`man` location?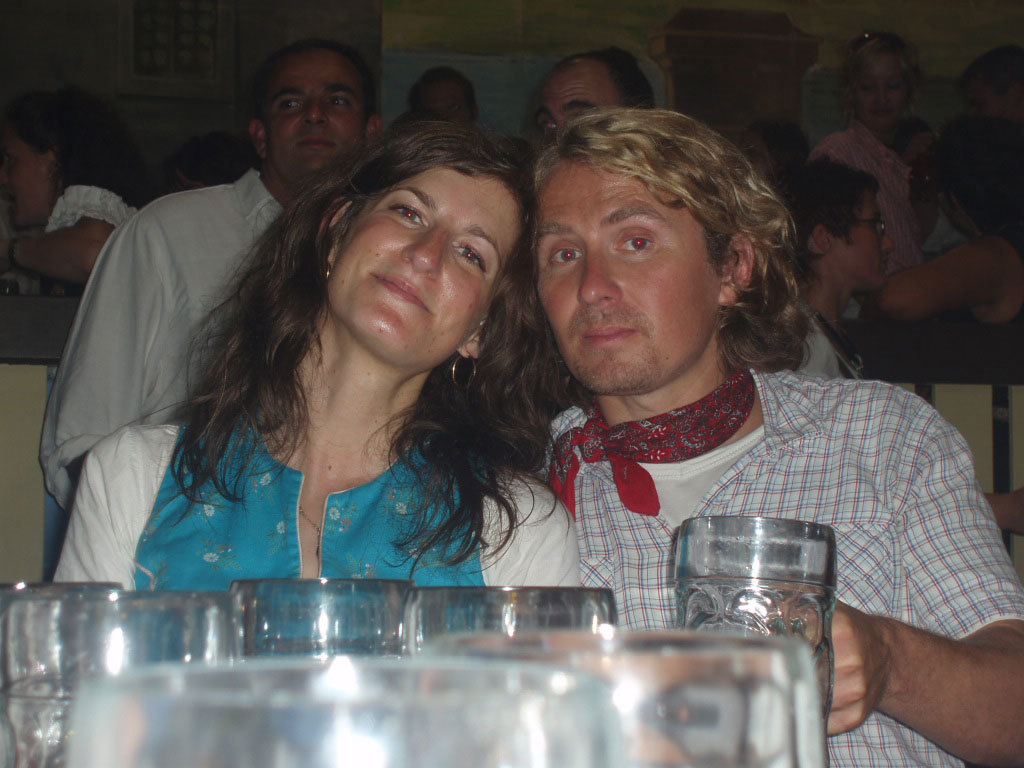
left=541, top=115, right=1023, bottom=767
